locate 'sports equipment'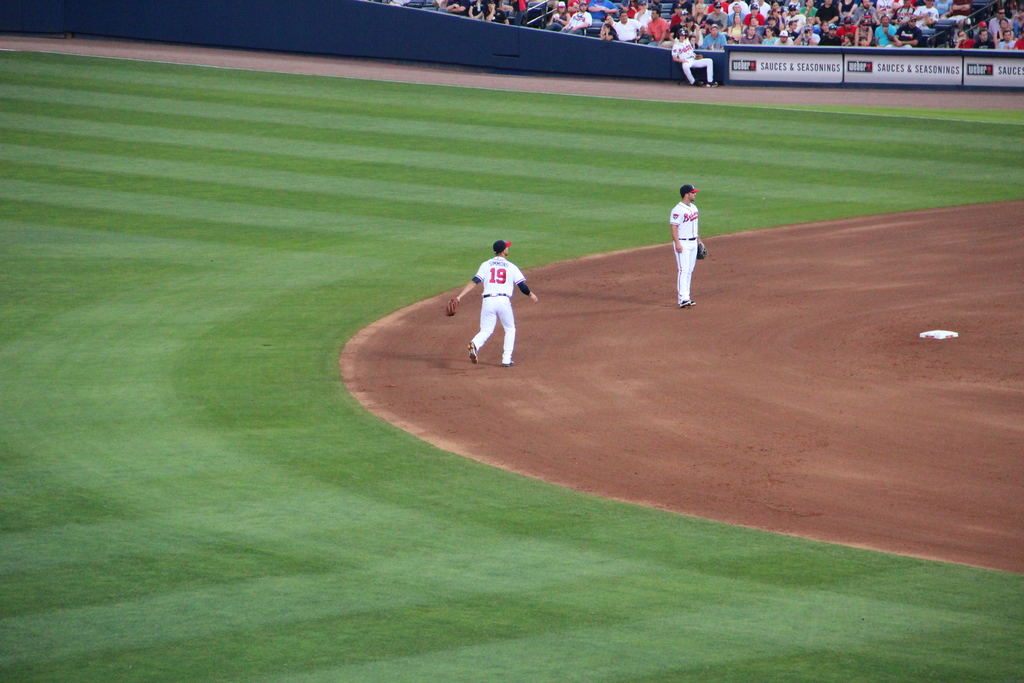
l=698, t=241, r=708, b=261
